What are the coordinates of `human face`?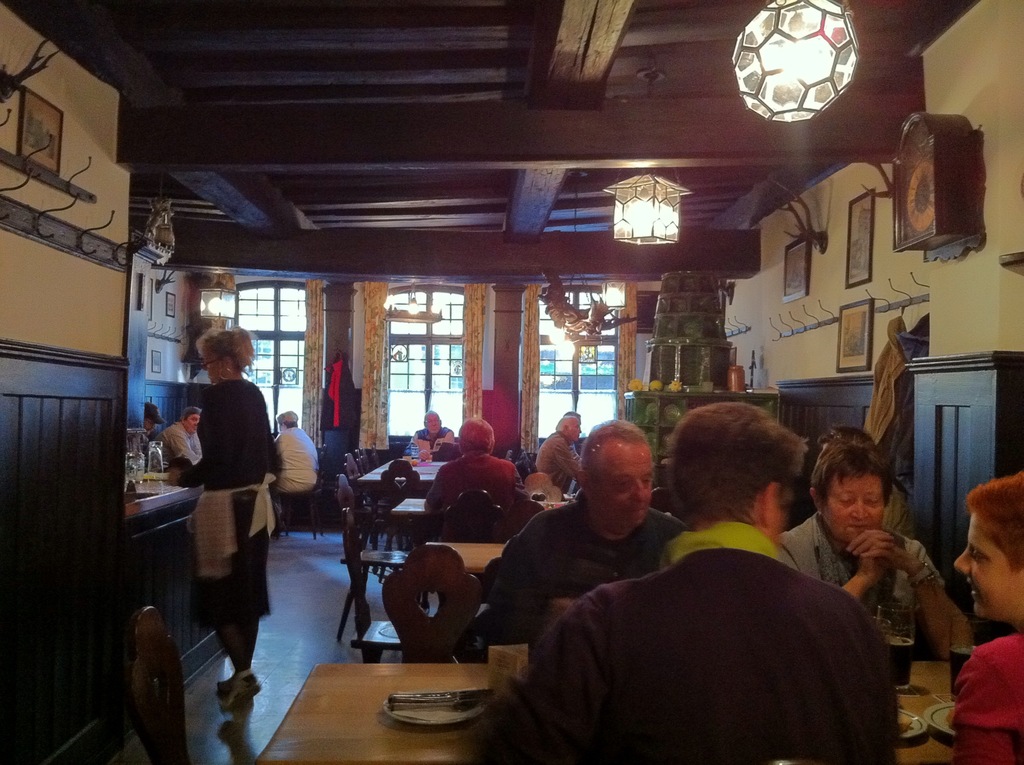
left=423, top=412, right=439, bottom=438.
